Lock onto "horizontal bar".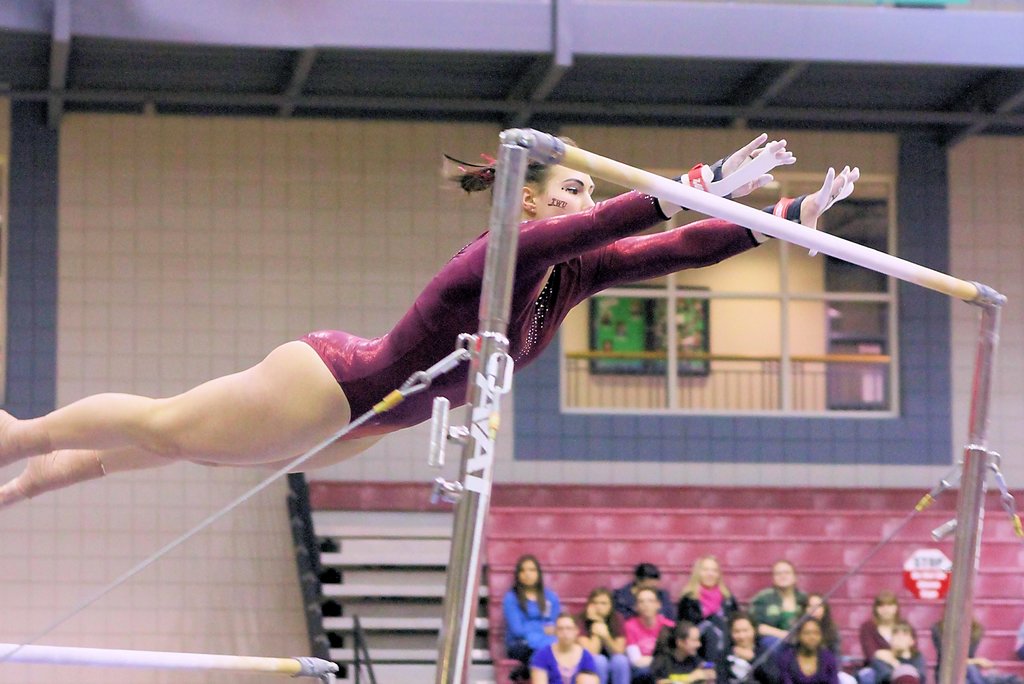
Locked: x1=499, y1=127, x2=1006, y2=311.
